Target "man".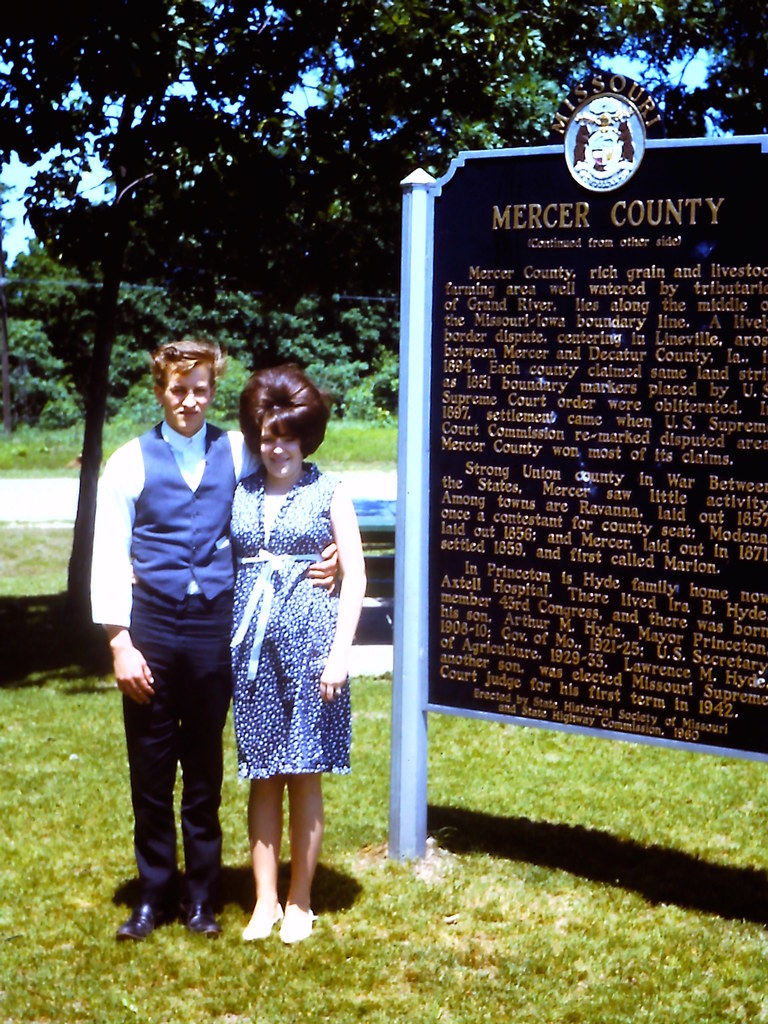
Target region: 104,314,257,963.
